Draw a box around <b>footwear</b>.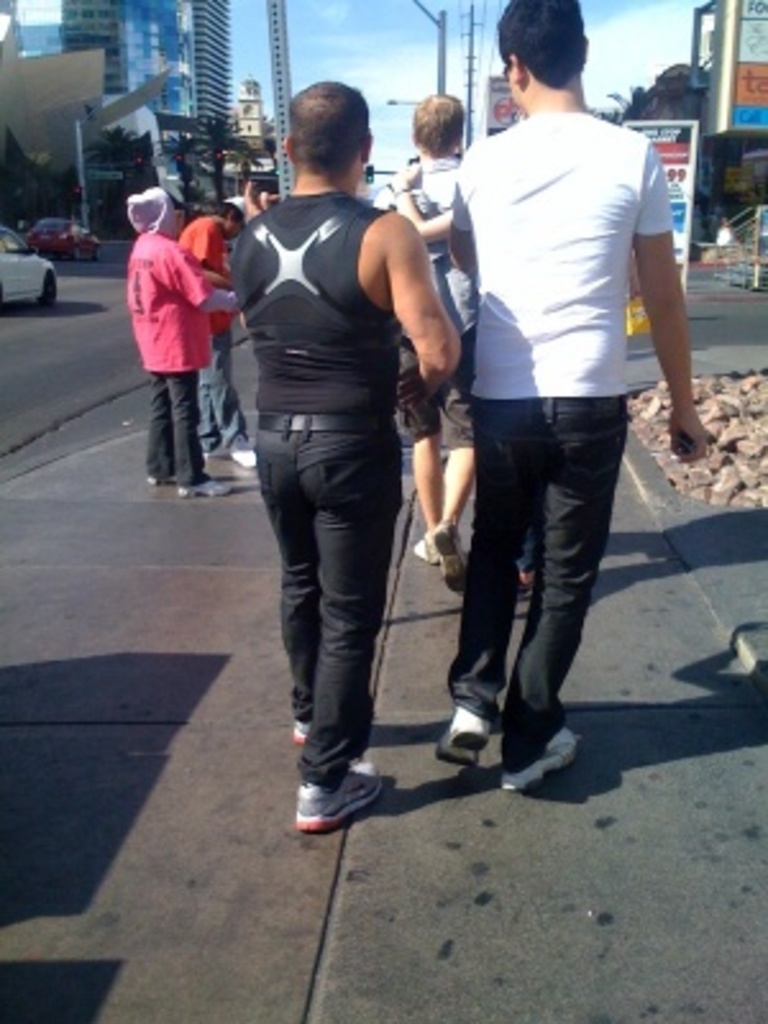
<box>182,474,233,502</box>.
